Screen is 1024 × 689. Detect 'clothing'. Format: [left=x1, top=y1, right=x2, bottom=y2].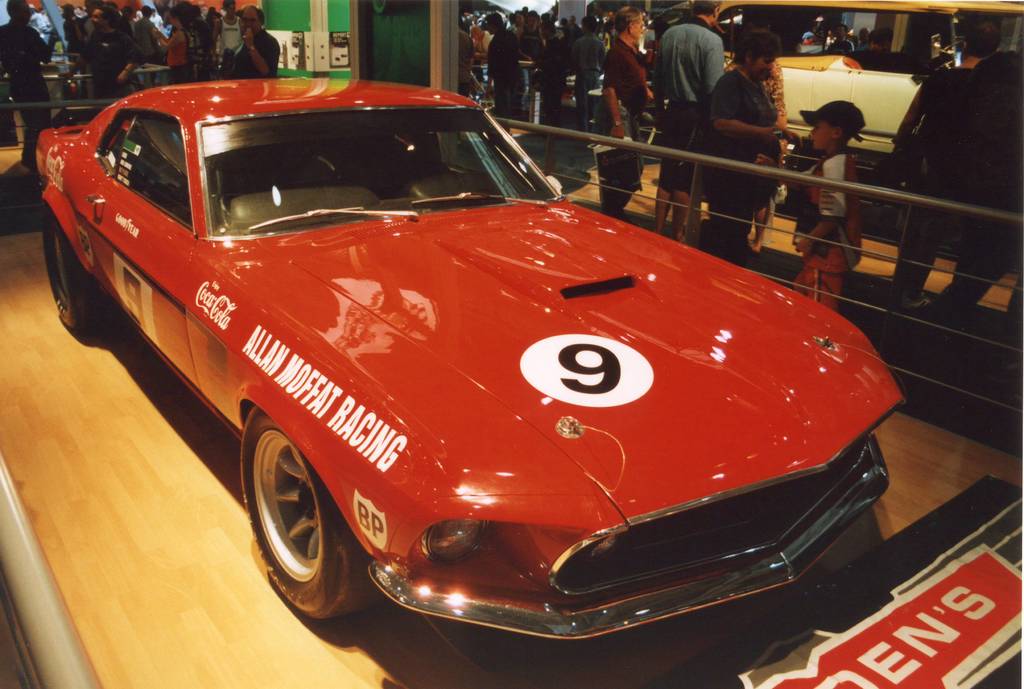
[left=644, top=11, right=728, bottom=203].
